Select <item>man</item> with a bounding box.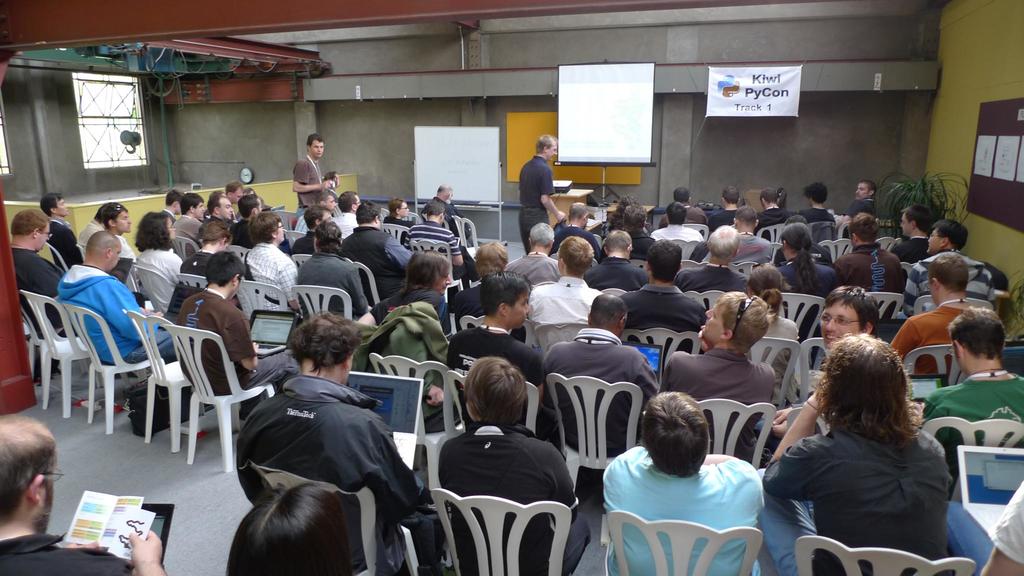
detection(652, 200, 708, 261).
